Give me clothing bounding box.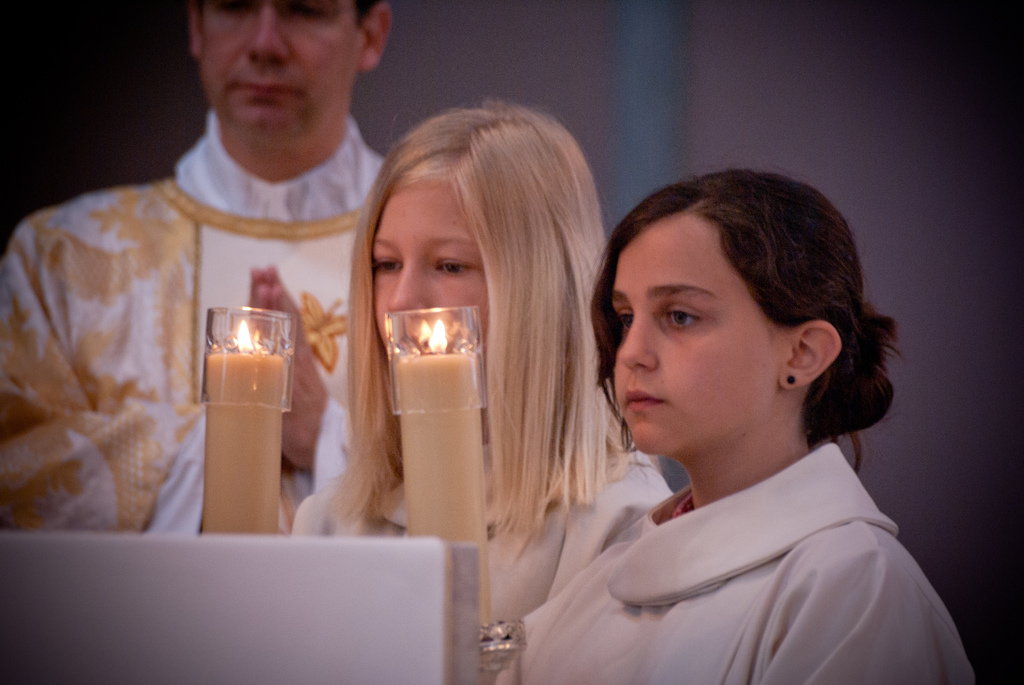
(0,108,382,538).
